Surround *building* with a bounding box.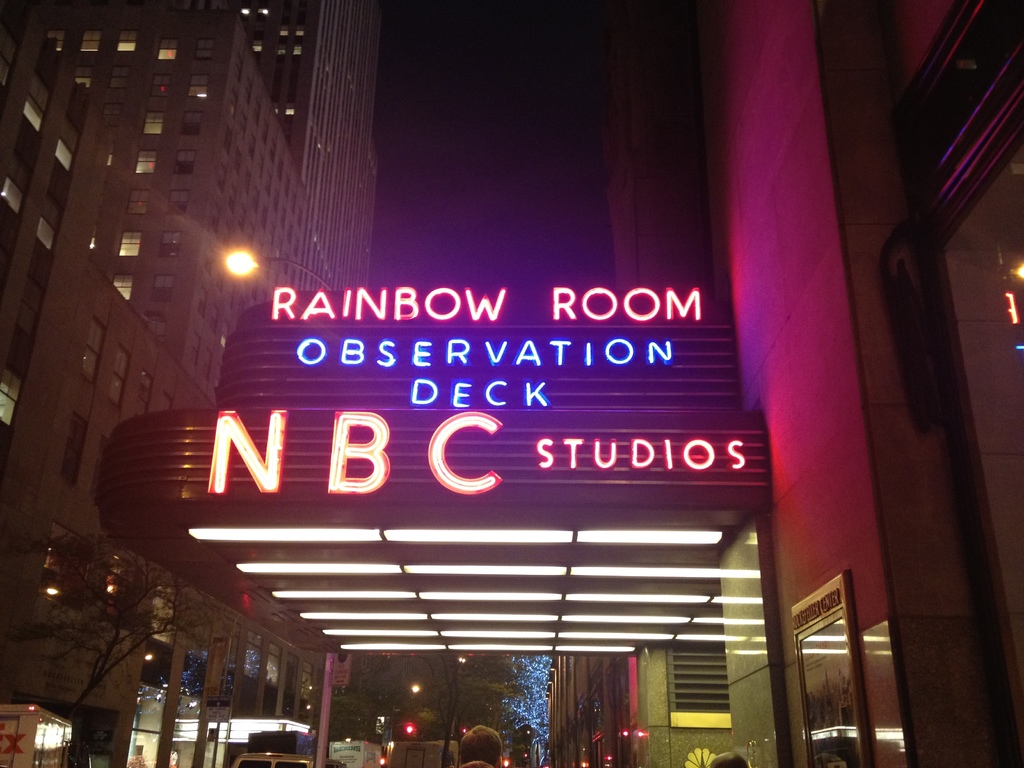
534,0,1023,767.
